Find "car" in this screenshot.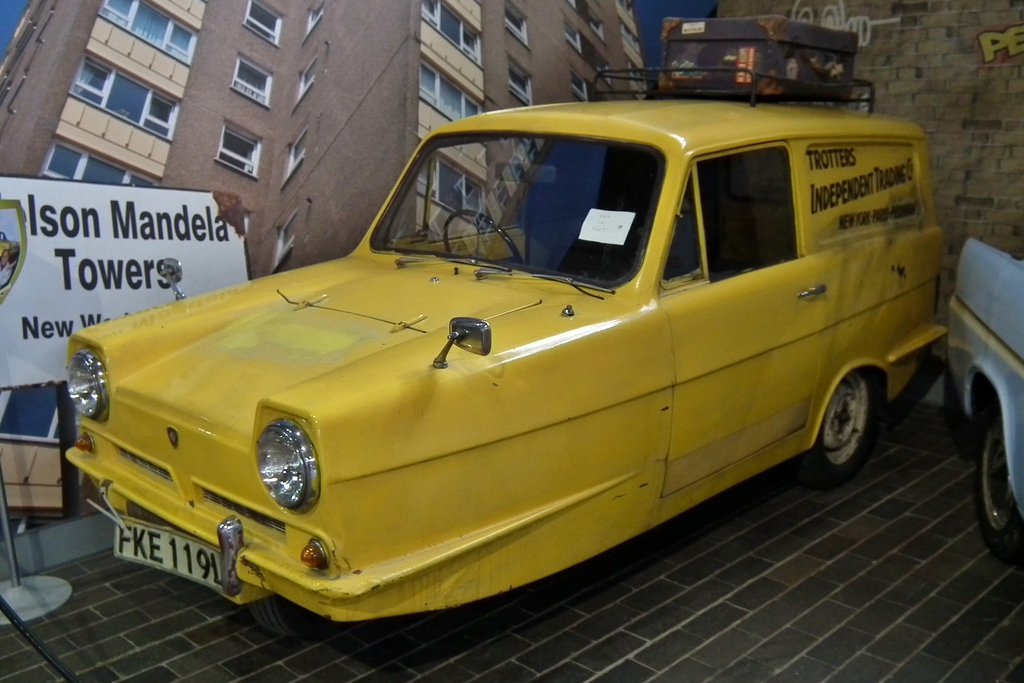
The bounding box for "car" is box(51, 100, 938, 627).
